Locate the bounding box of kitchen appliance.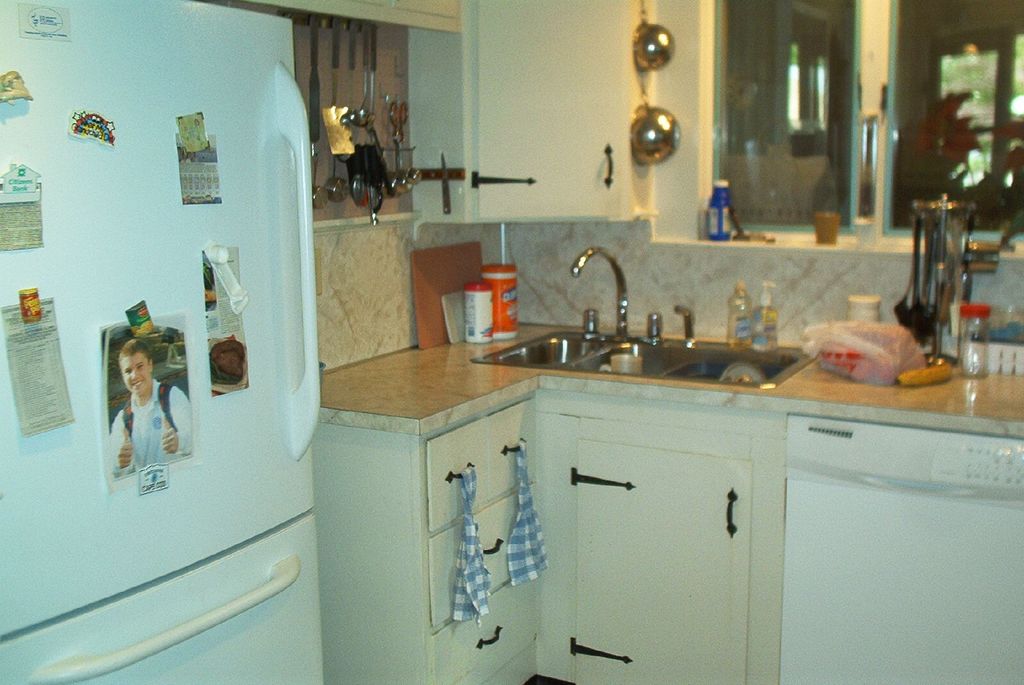
Bounding box: (779,416,1023,684).
